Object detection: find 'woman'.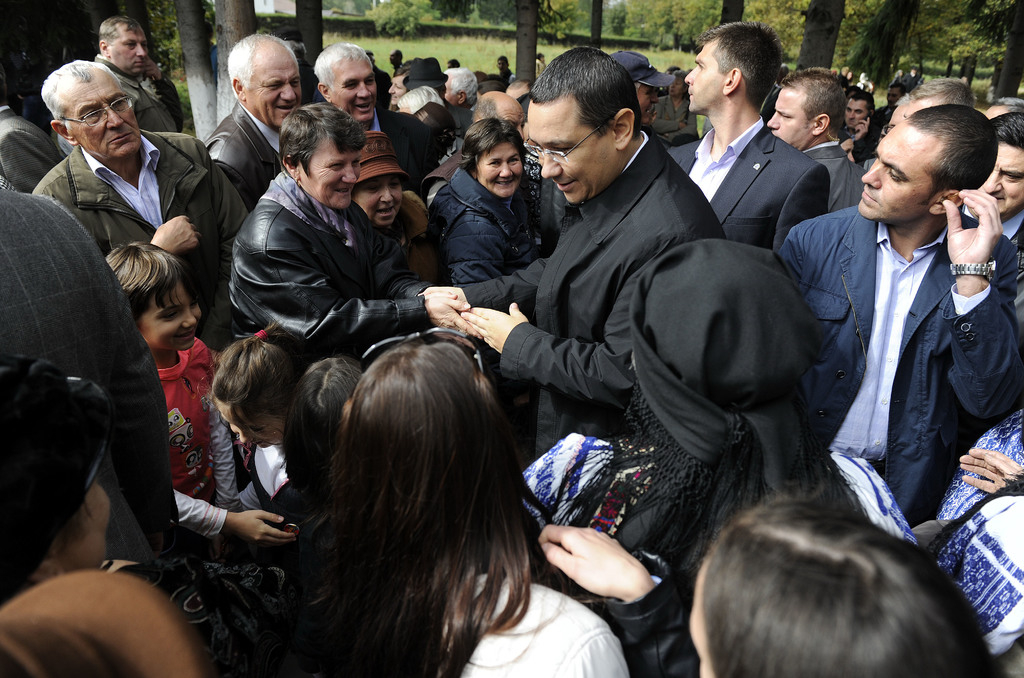
346, 131, 440, 291.
